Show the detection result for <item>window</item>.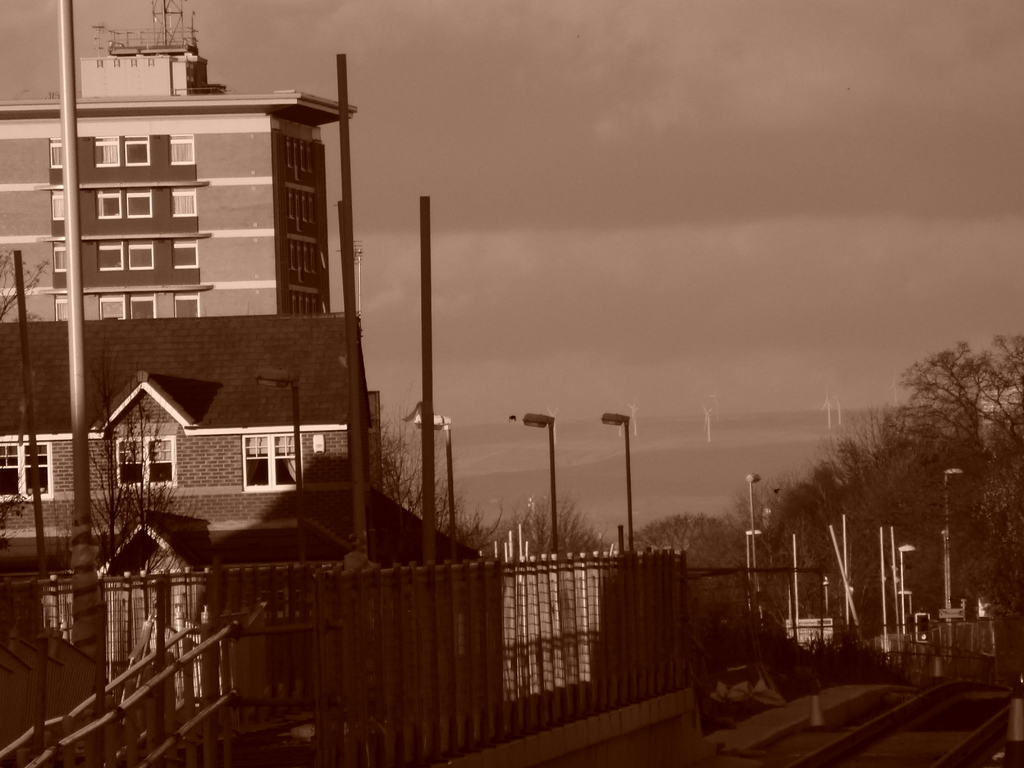
select_region(122, 131, 148, 166).
